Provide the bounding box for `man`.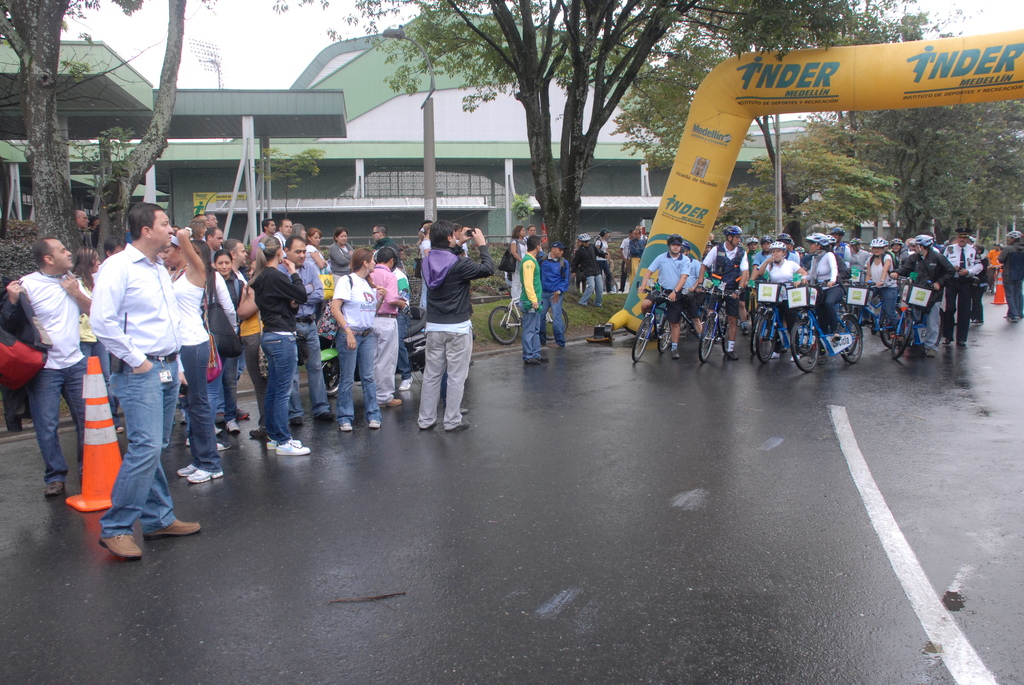
select_region(278, 217, 296, 247).
